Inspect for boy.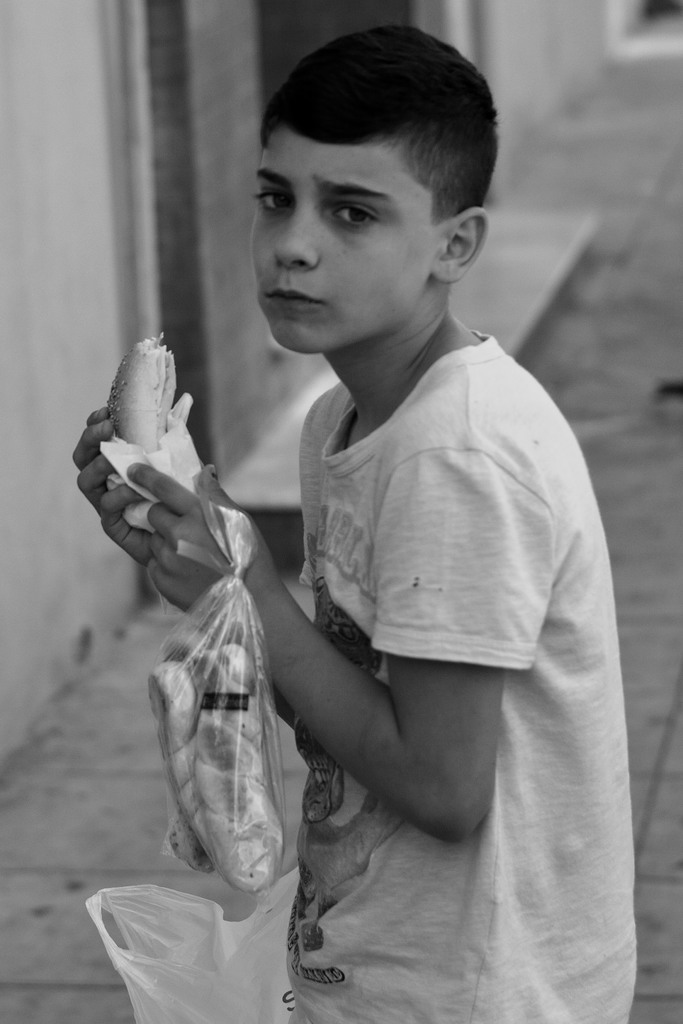
Inspection: l=190, t=36, r=623, b=1000.
